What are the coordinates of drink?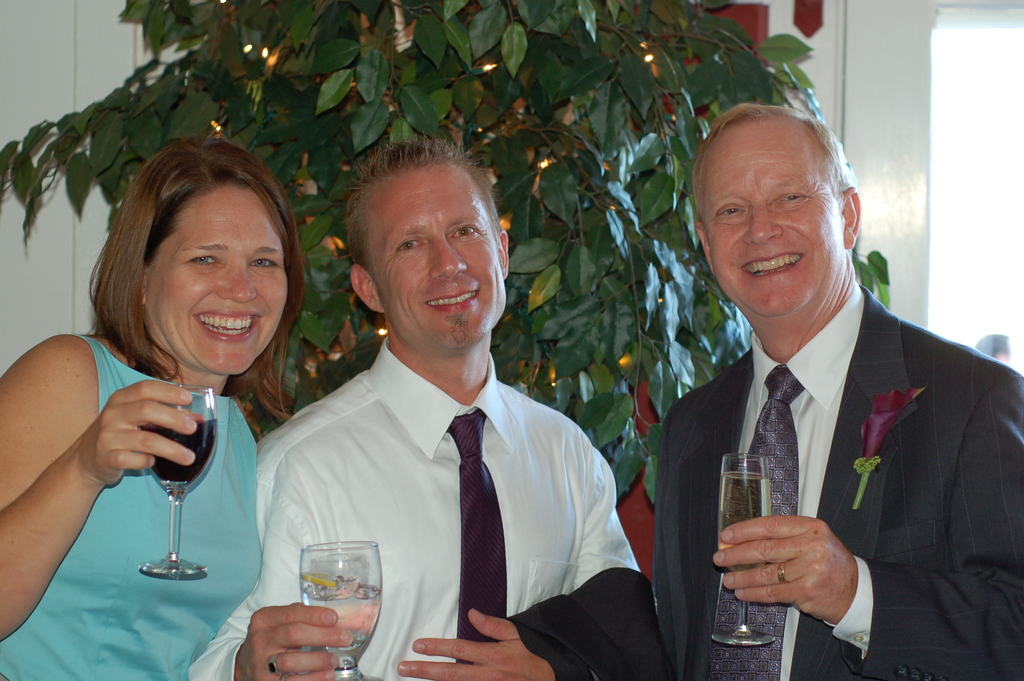
bbox(303, 579, 385, 671).
